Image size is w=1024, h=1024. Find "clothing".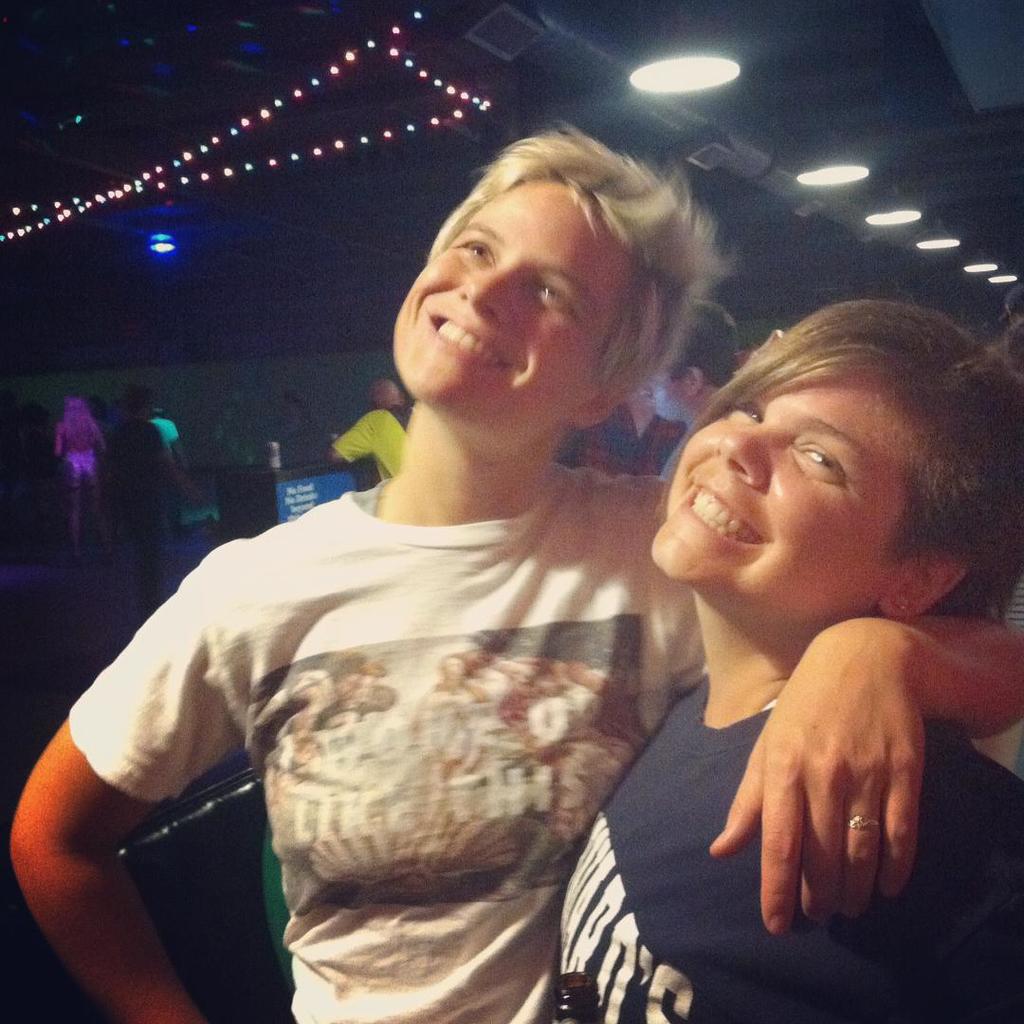
l=73, t=453, r=719, b=1023.
